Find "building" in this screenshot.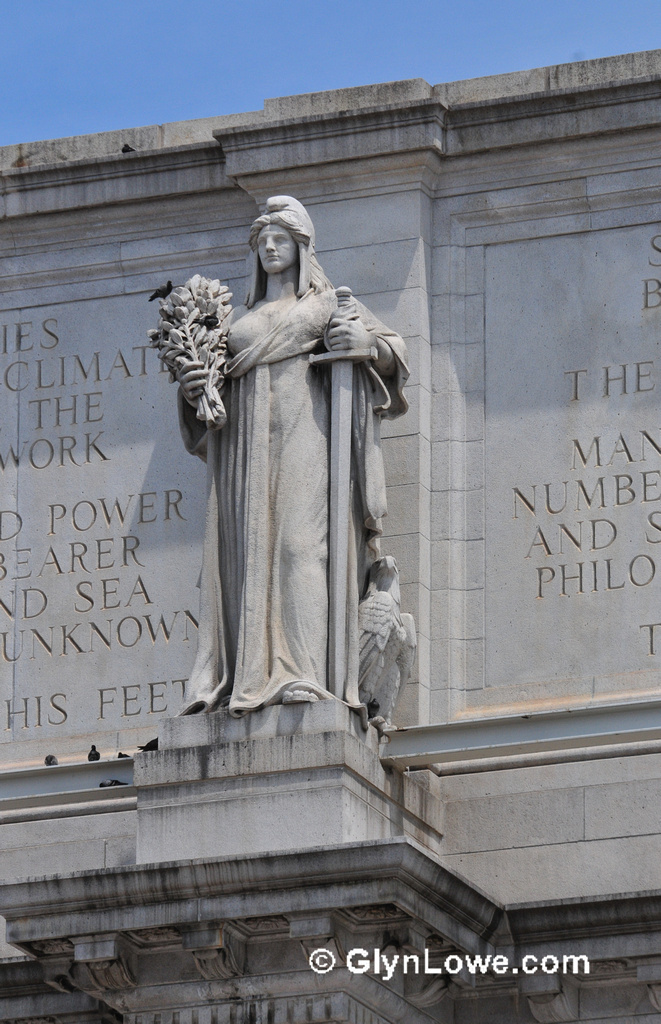
The bounding box for "building" is x1=0, y1=45, x2=660, y2=1023.
